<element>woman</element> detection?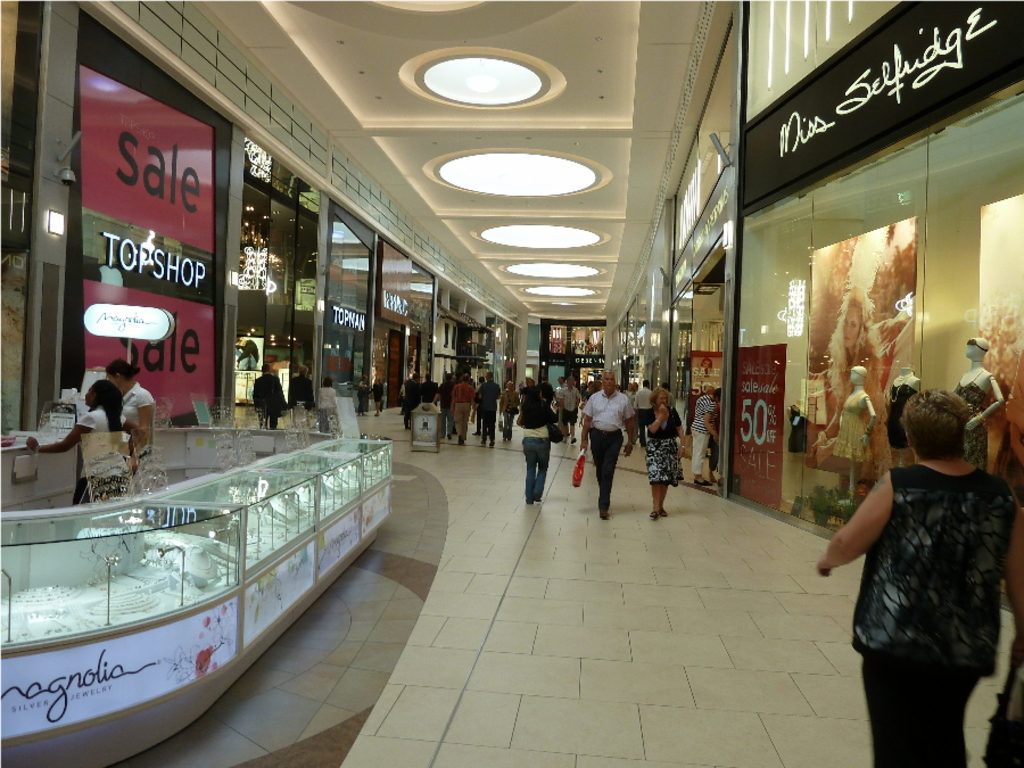
[820,388,1023,760]
